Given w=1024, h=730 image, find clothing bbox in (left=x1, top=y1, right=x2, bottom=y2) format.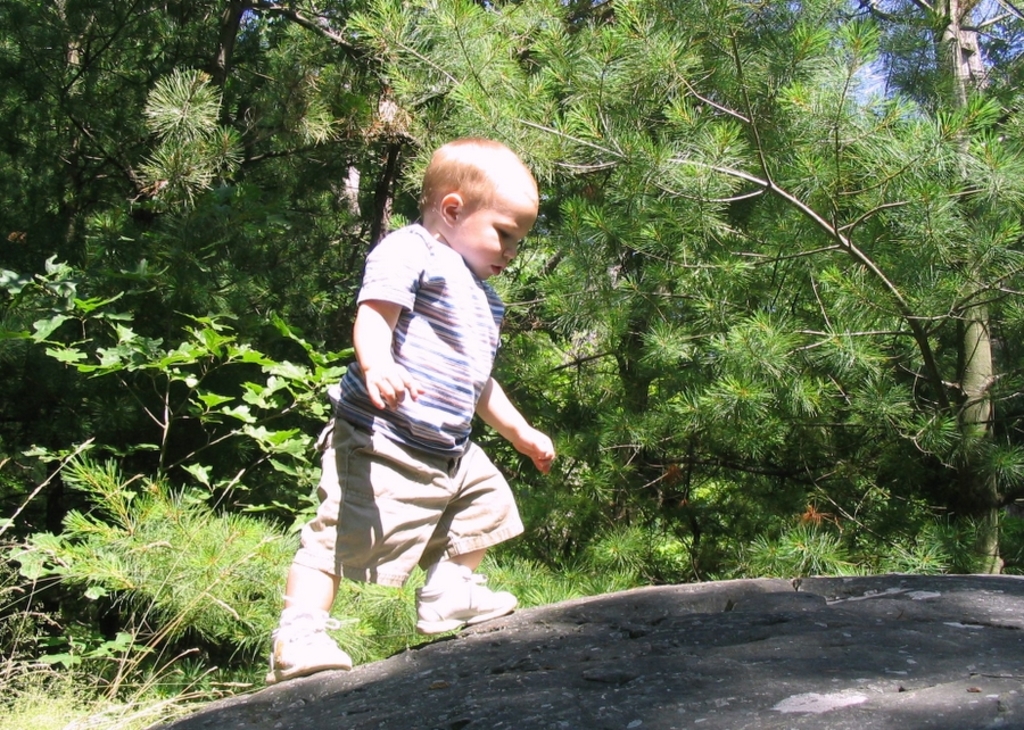
(left=323, top=201, right=539, bottom=588).
